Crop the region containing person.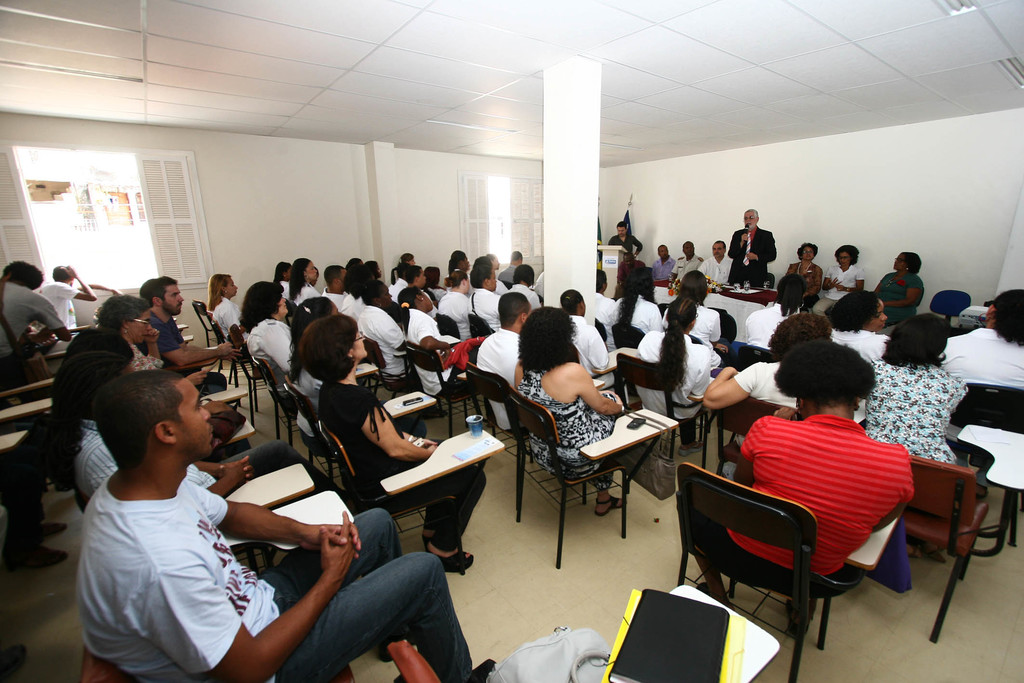
Crop region: BBox(353, 277, 417, 366).
